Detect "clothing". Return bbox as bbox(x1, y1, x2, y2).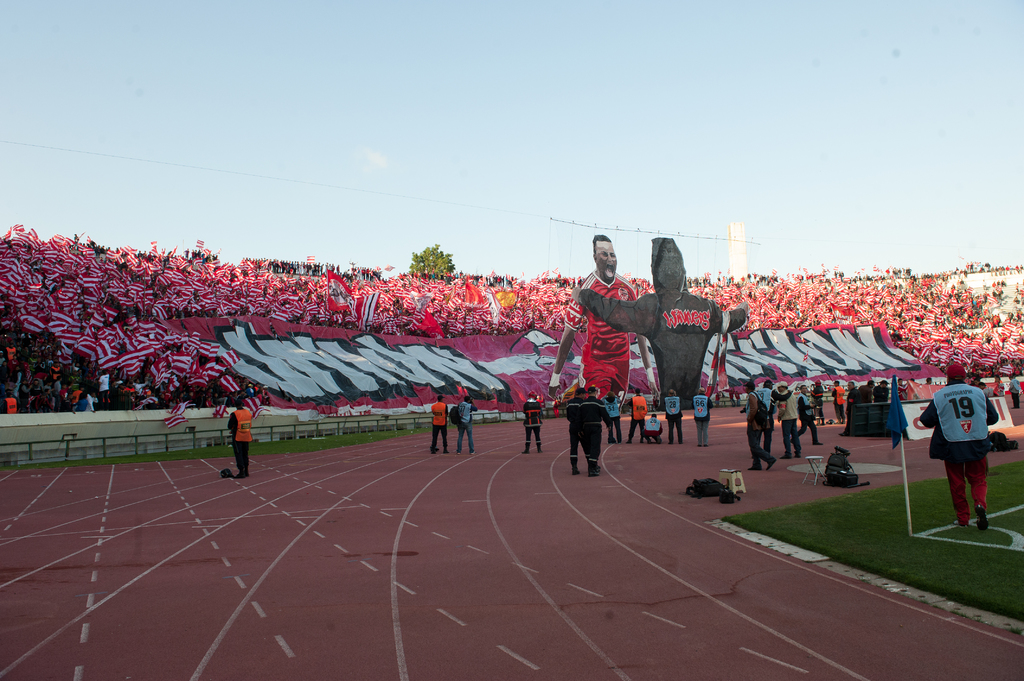
bbox(598, 397, 625, 443).
